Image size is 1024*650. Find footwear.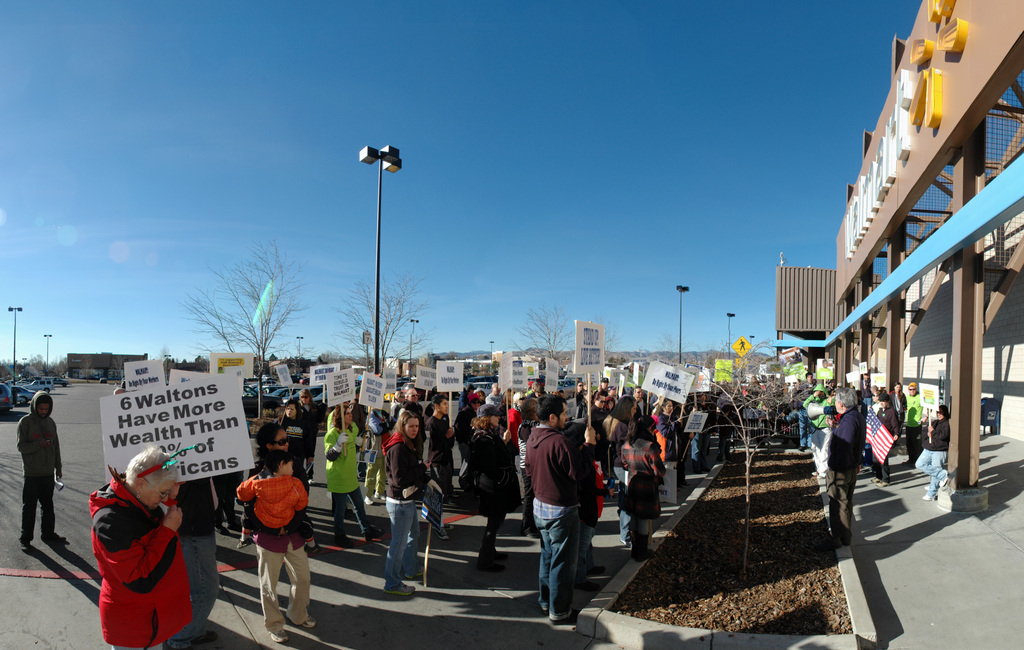
Rect(266, 626, 290, 646).
